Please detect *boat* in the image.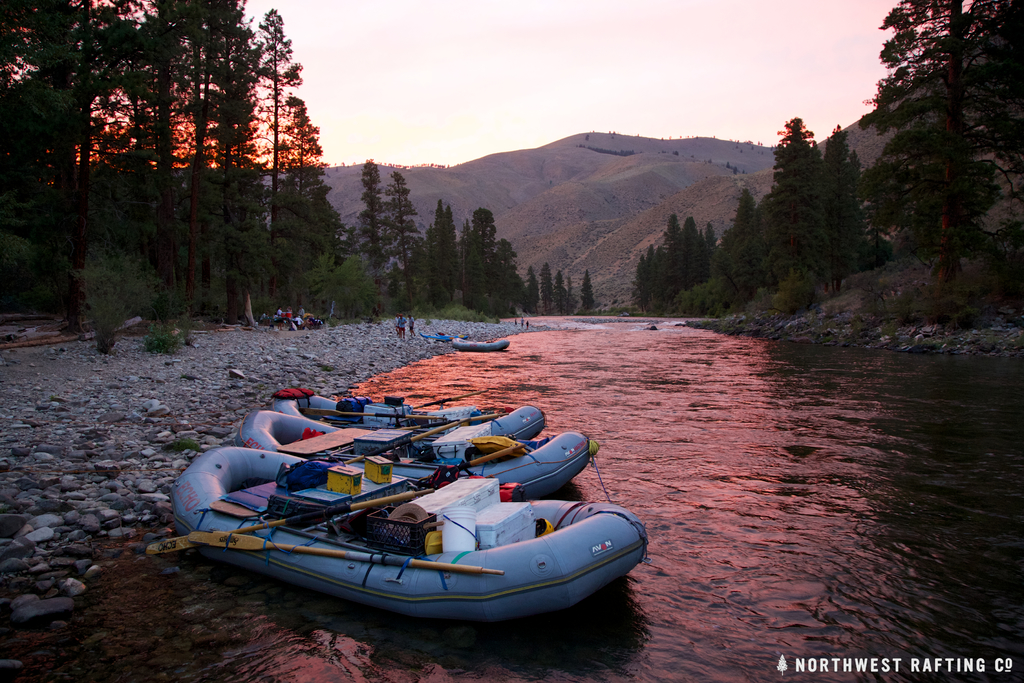
pyautogui.locateOnScreen(453, 339, 512, 352).
